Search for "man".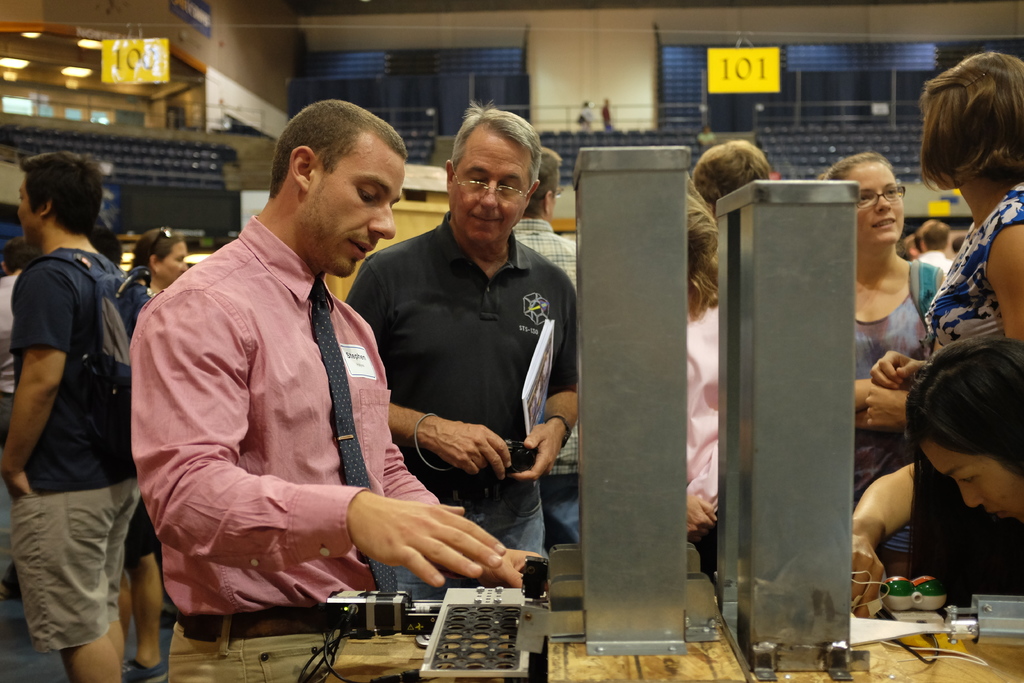
Found at Rect(0, 148, 154, 682).
